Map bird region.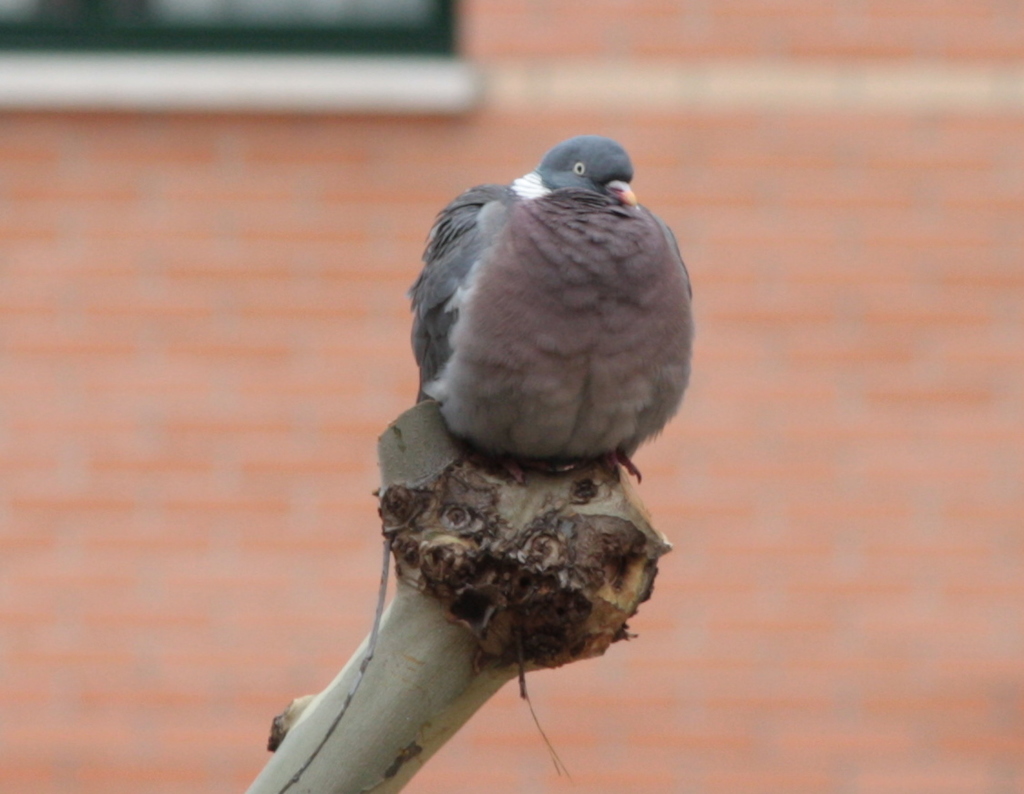
Mapped to select_region(404, 133, 708, 491).
